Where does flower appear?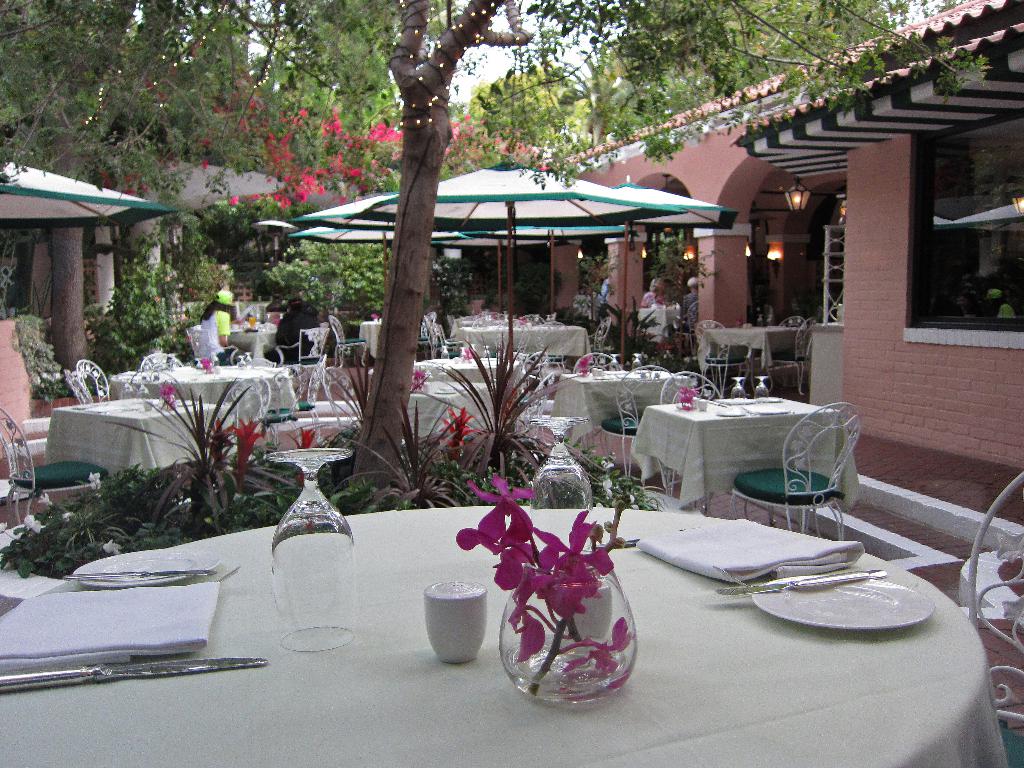
Appears at (294,424,324,448).
